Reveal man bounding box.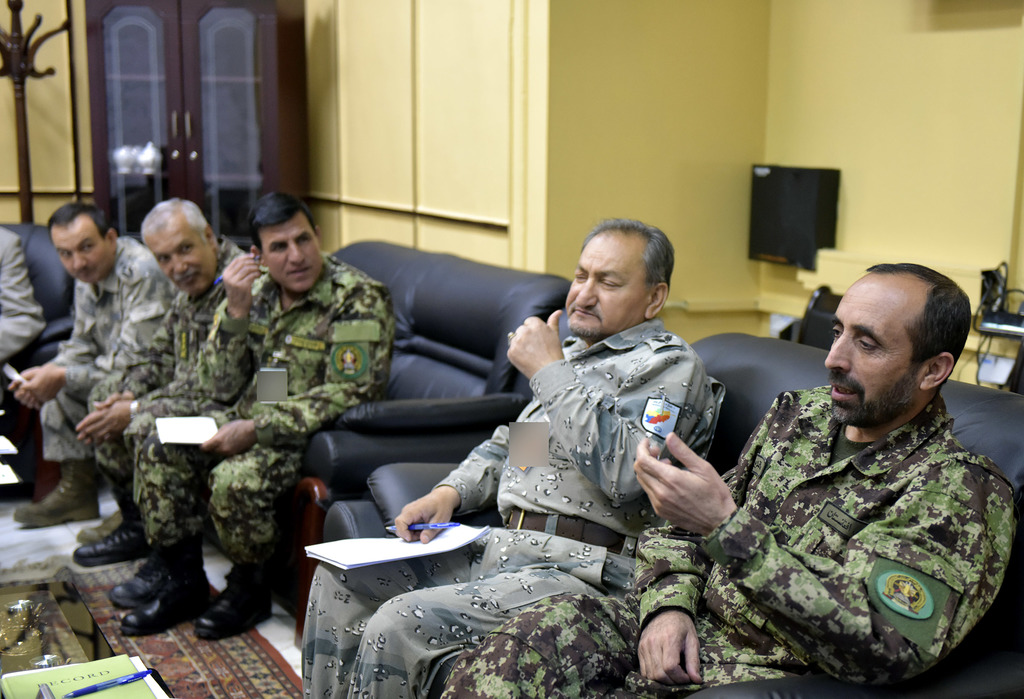
Revealed: 300/217/728/698.
